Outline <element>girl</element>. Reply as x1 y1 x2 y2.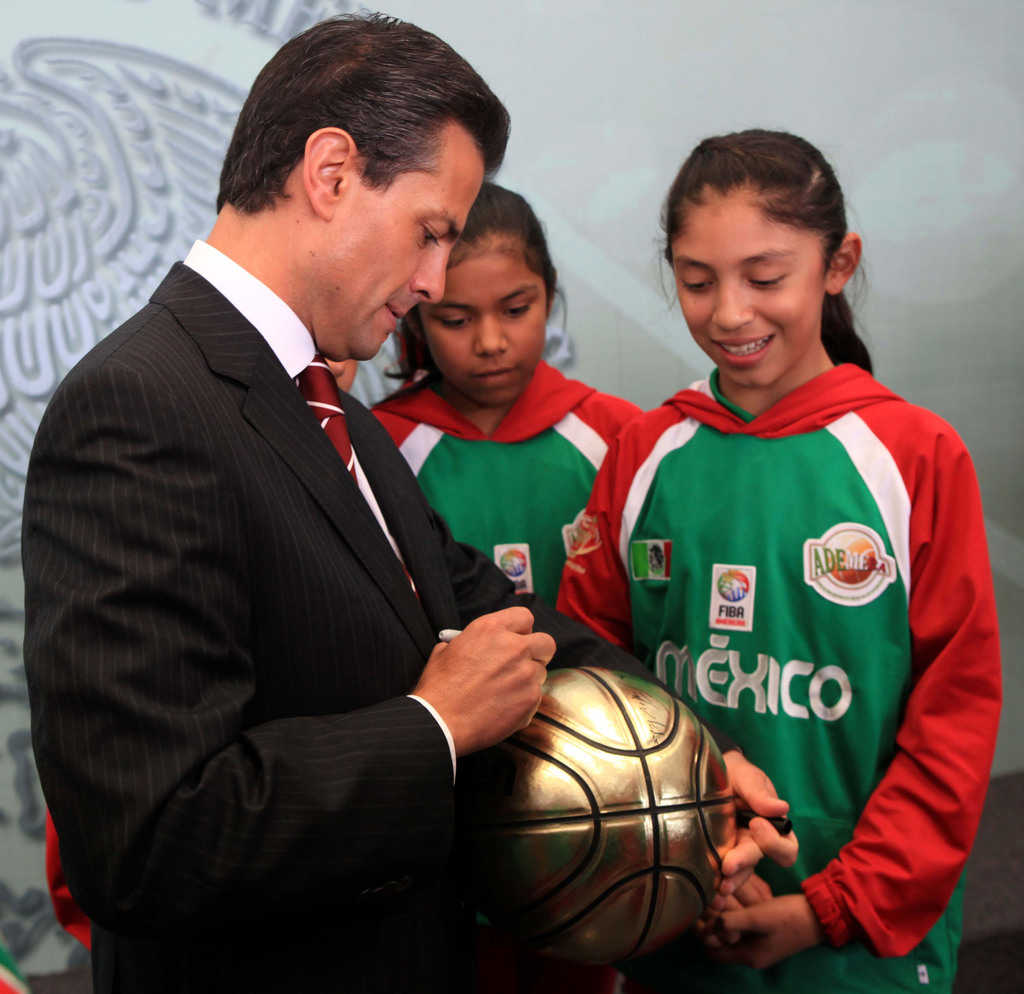
370 177 640 659.
